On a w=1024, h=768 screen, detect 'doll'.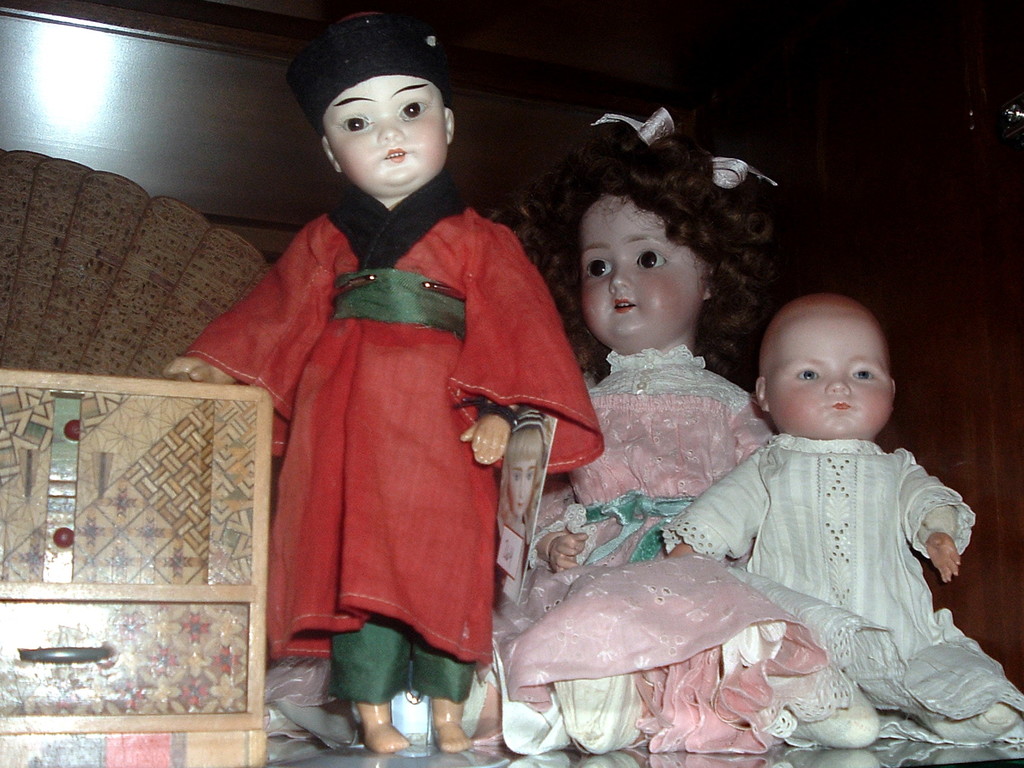
bbox=[158, 4, 612, 760].
